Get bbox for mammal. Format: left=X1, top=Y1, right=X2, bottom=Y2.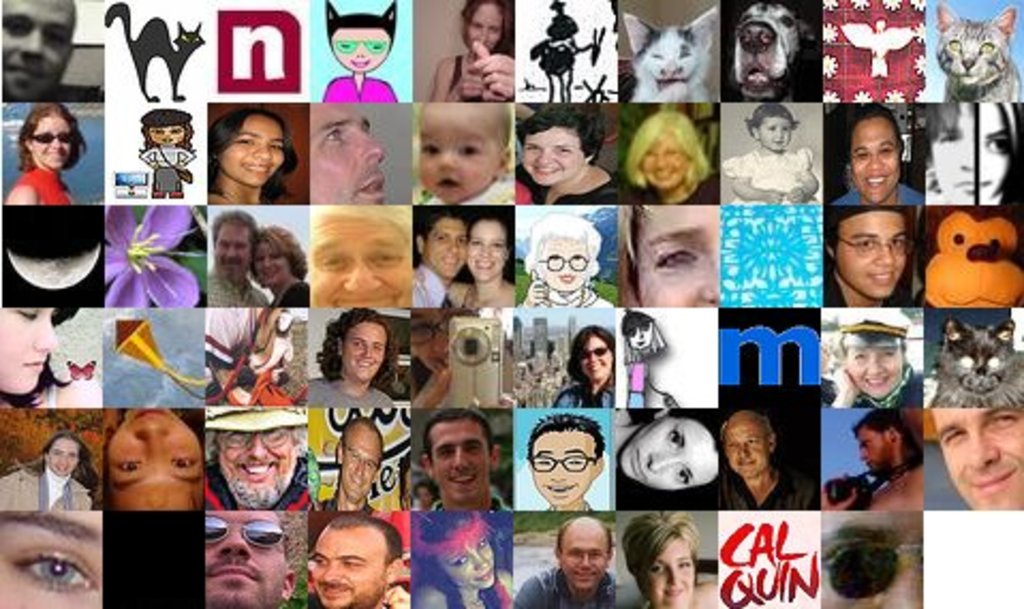
left=513, top=517, right=618, bottom=607.
